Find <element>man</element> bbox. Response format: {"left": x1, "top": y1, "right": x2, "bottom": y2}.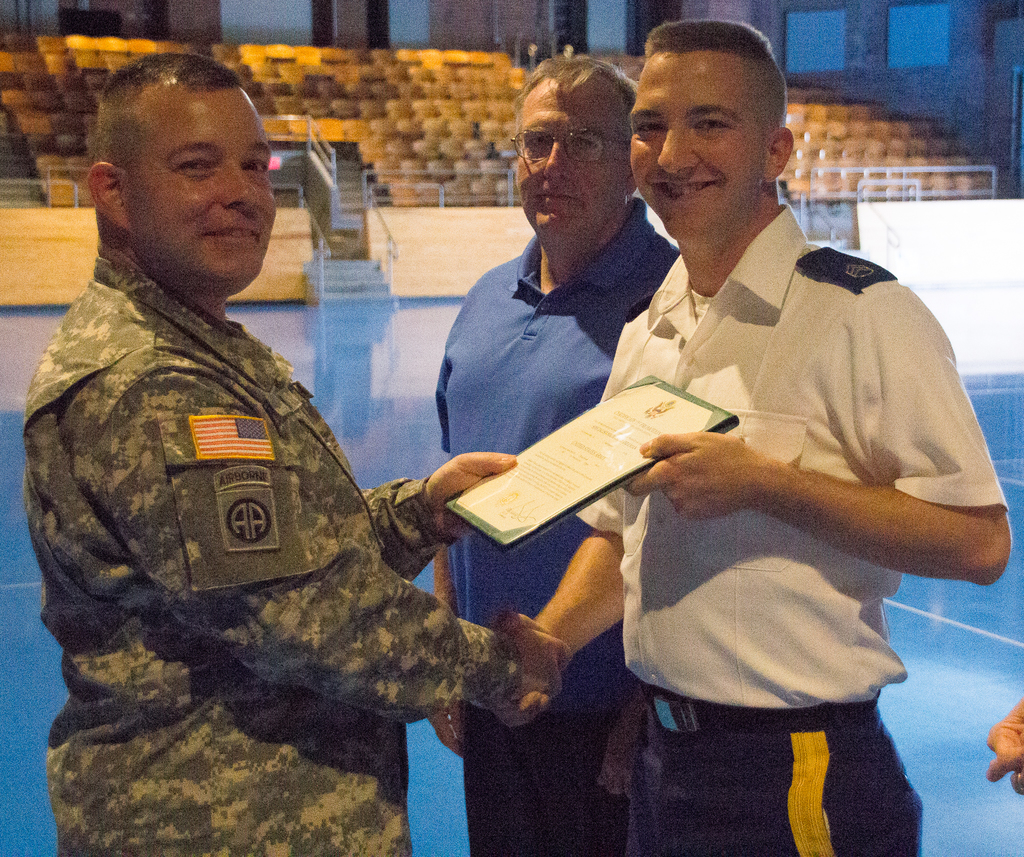
{"left": 493, "top": 13, "right": 1014, "bottom": 856}.
